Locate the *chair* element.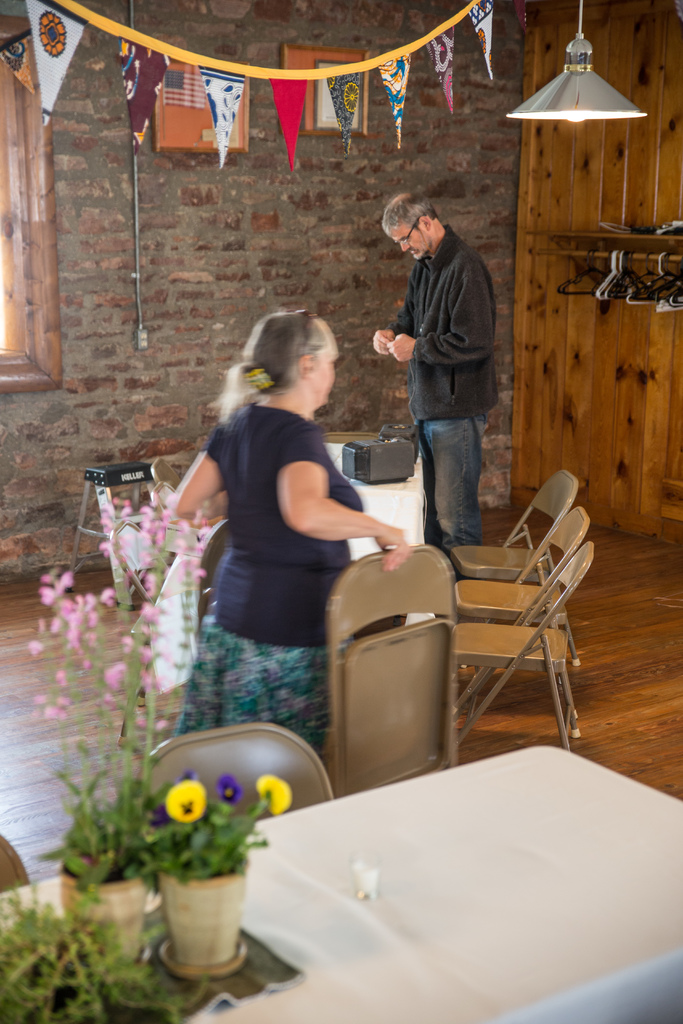
Element bbox: crop(142, 717, 336, 829).
